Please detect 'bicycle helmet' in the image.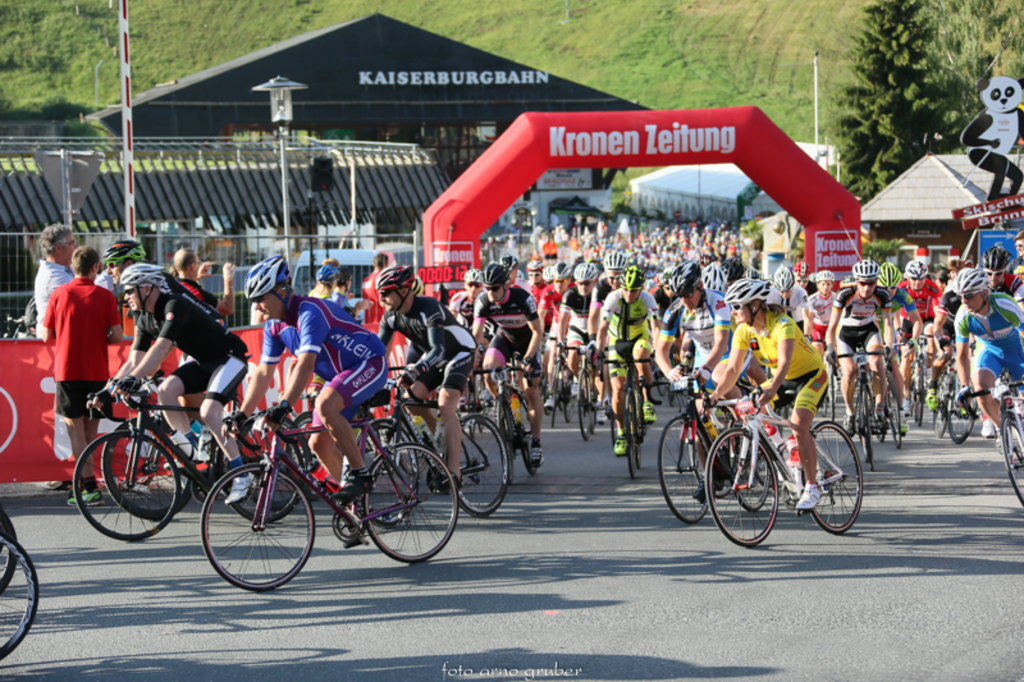
crop(550, 262, 568, 279).
